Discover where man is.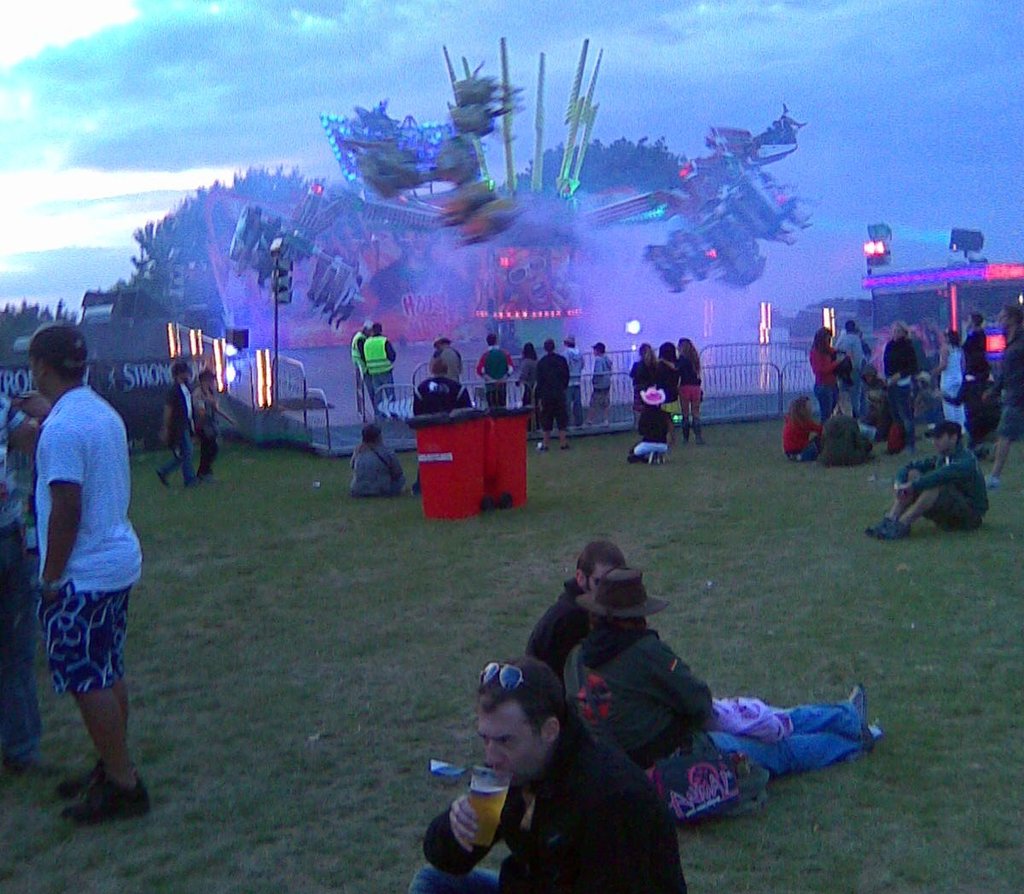
Discovered at 977/306/1023/486.
